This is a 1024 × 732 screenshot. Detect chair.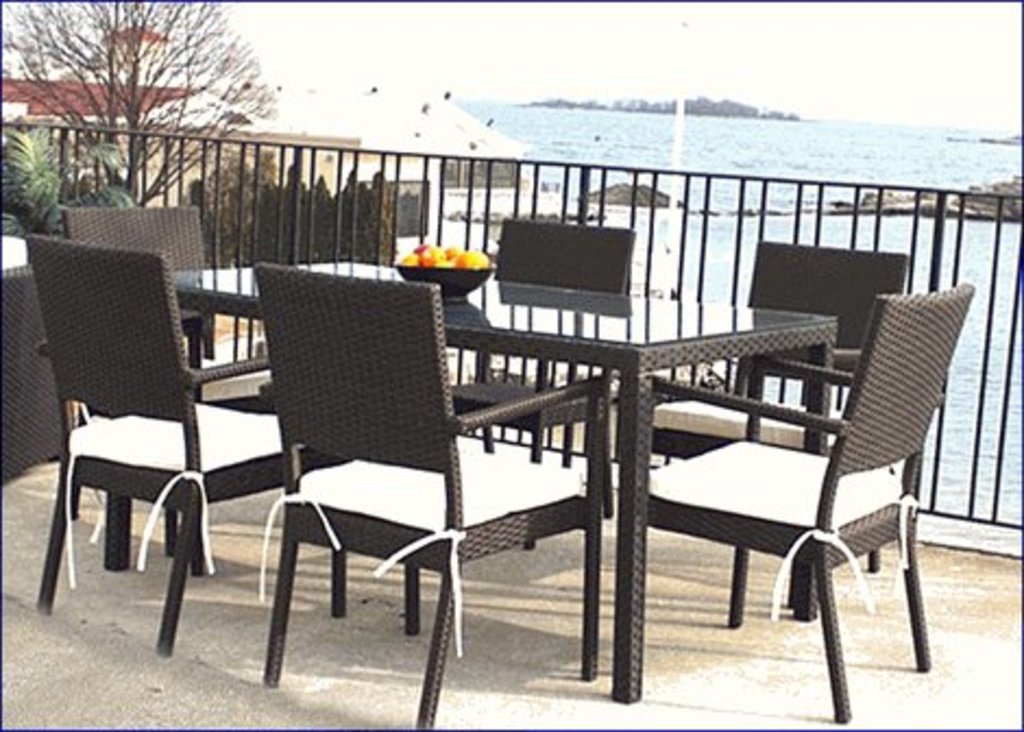
(442,216,636,549).
